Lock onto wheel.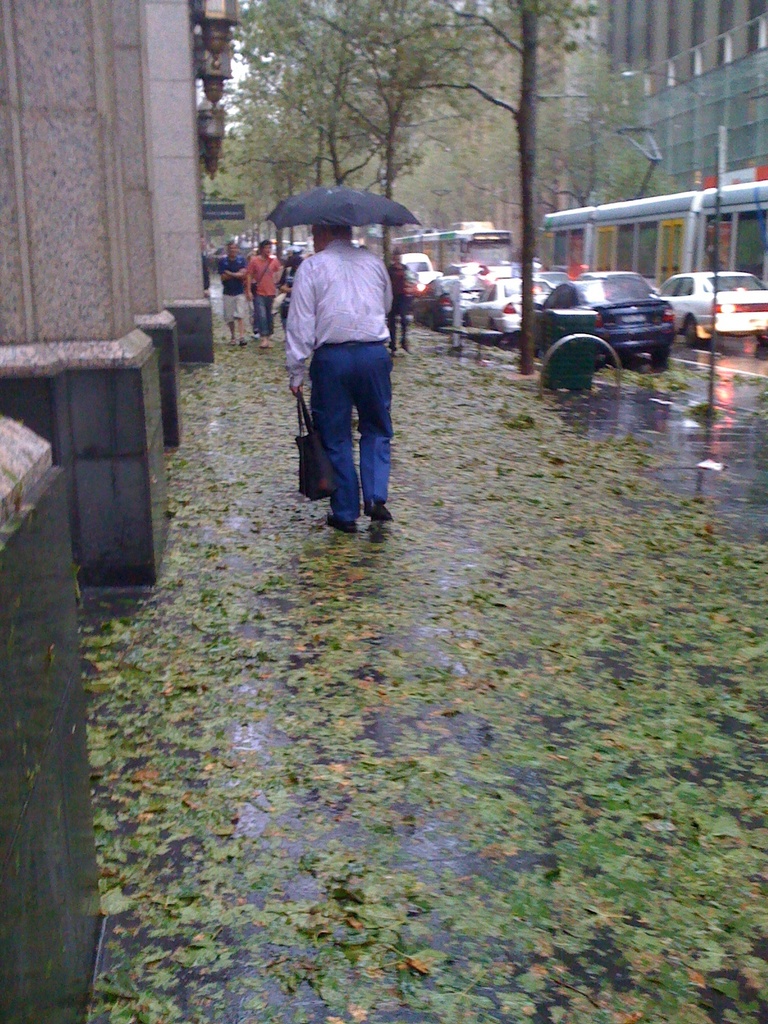
Locked: 682,316,710,342.
